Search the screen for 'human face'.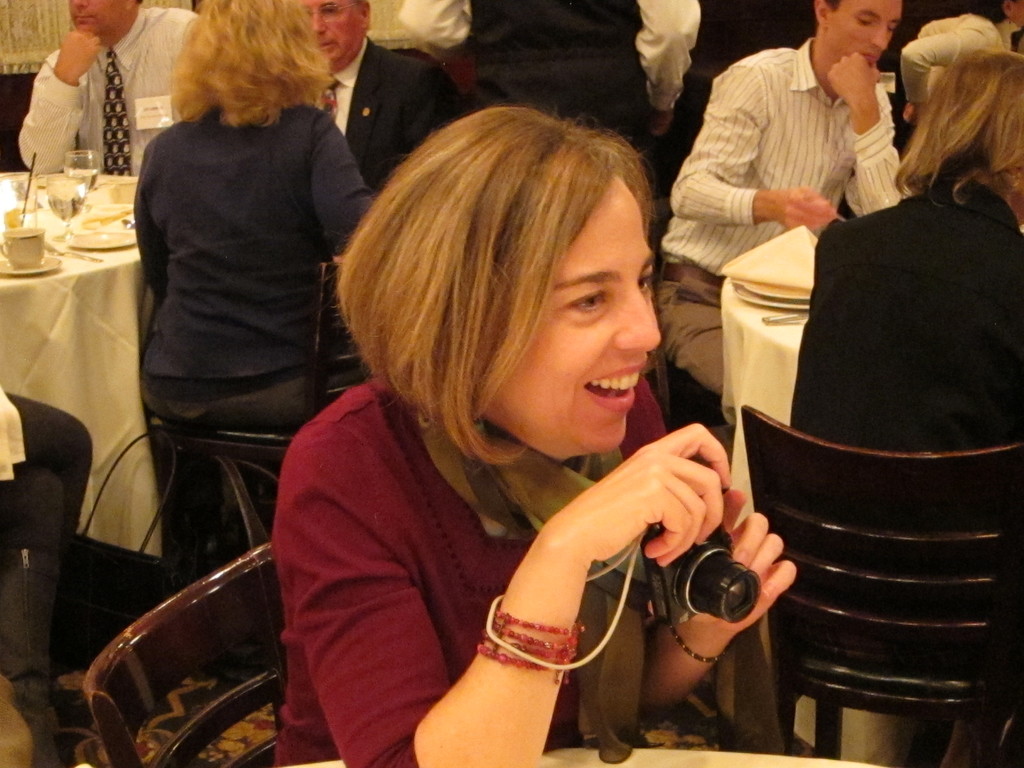
Found at crop(479, 171, 660, 462).
